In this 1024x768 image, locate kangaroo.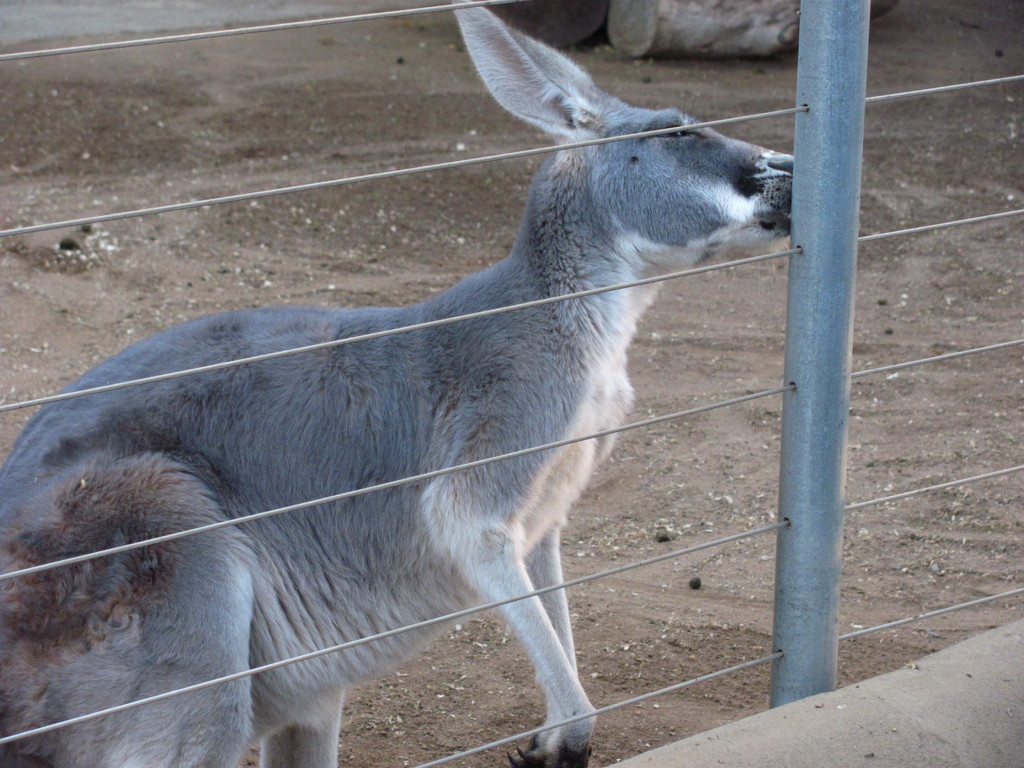
Bounding box: x1=0 y1=0 x2=797 y2=767.
